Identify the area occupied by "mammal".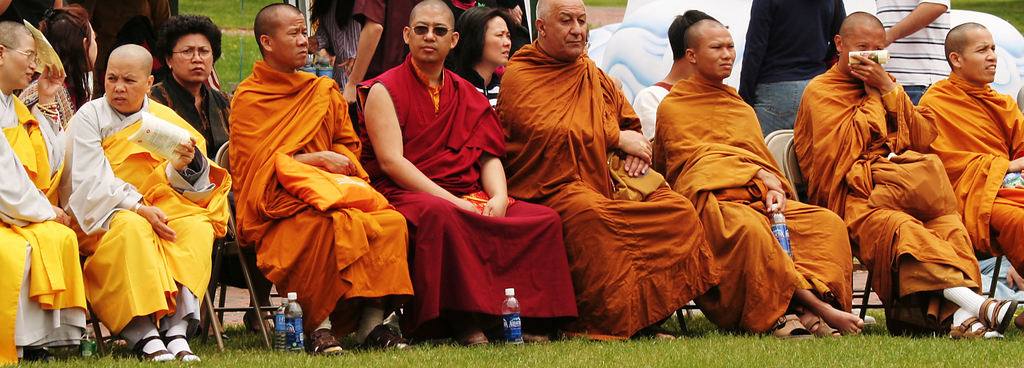
Area: <region>460, 0, 525, 44</region>.
